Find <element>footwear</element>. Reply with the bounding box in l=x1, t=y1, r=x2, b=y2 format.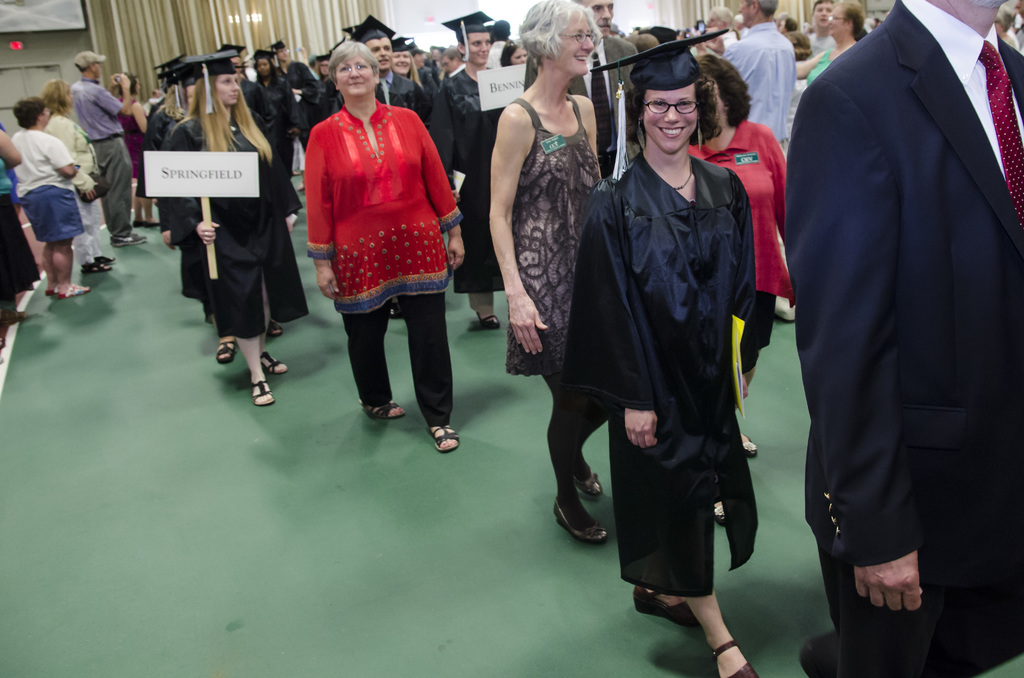
l=715, t=503, r=724, b=525.
